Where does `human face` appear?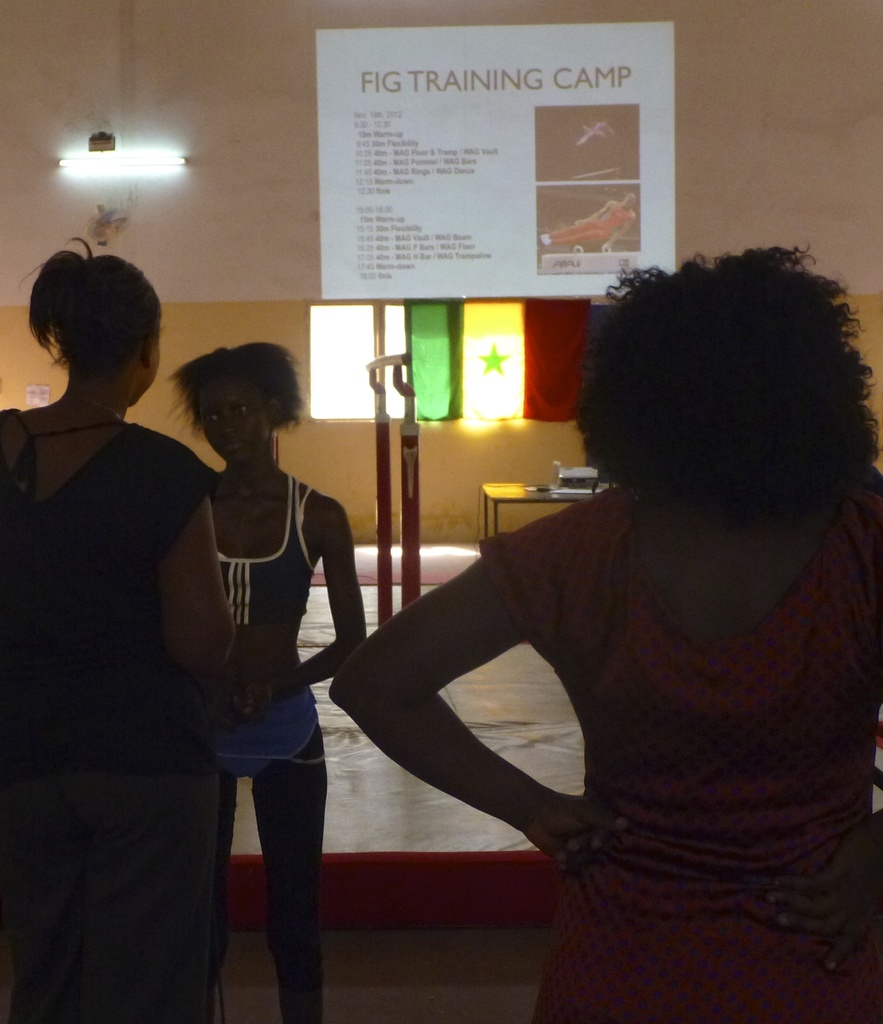
Appears at (x1=189, y1=375, x2=273, y2=462).
